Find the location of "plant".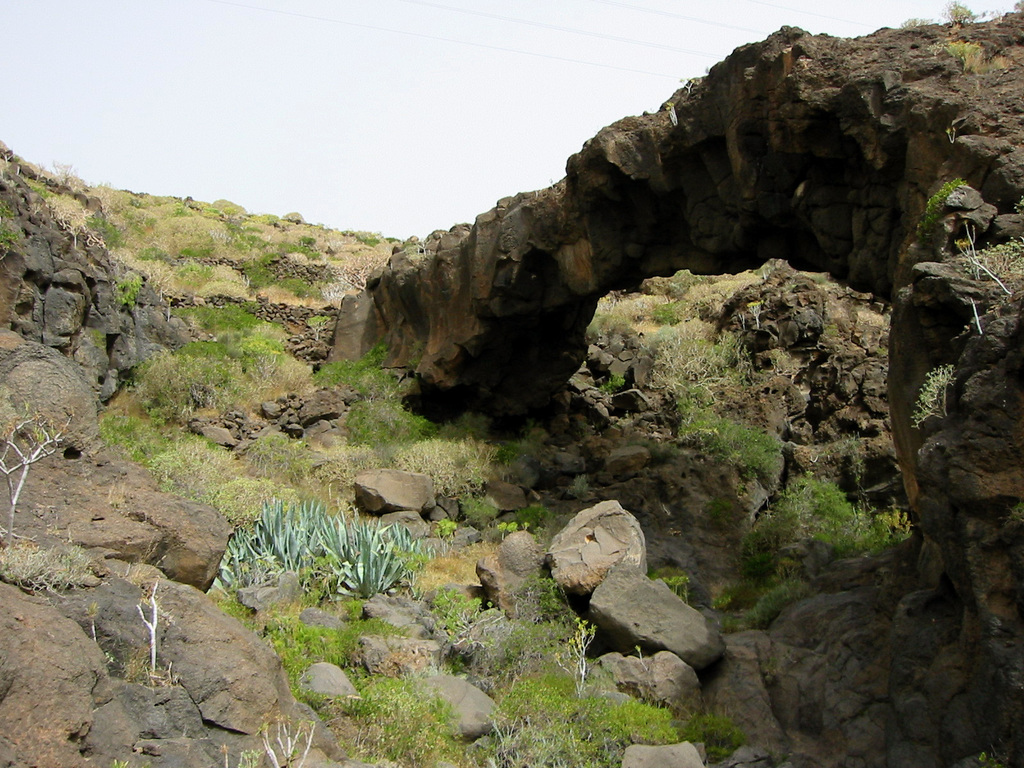
Location: left=941, top=0, right=998, bottom=31.
